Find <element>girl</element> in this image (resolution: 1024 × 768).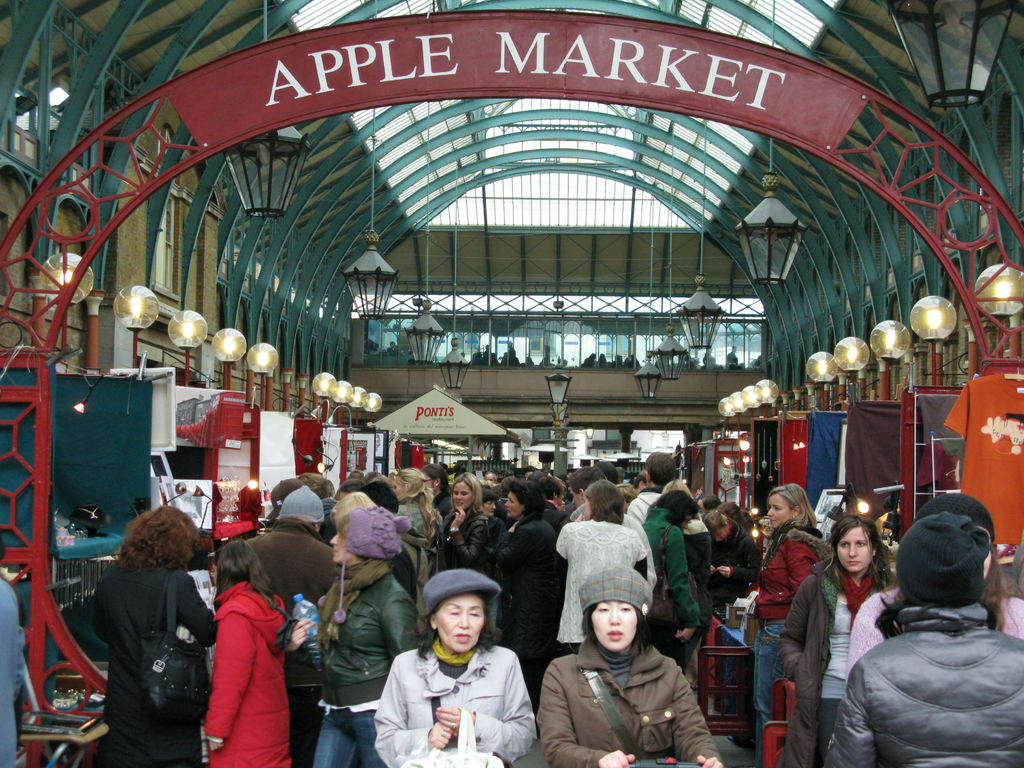
select_region(535, 559, 723, 767).
